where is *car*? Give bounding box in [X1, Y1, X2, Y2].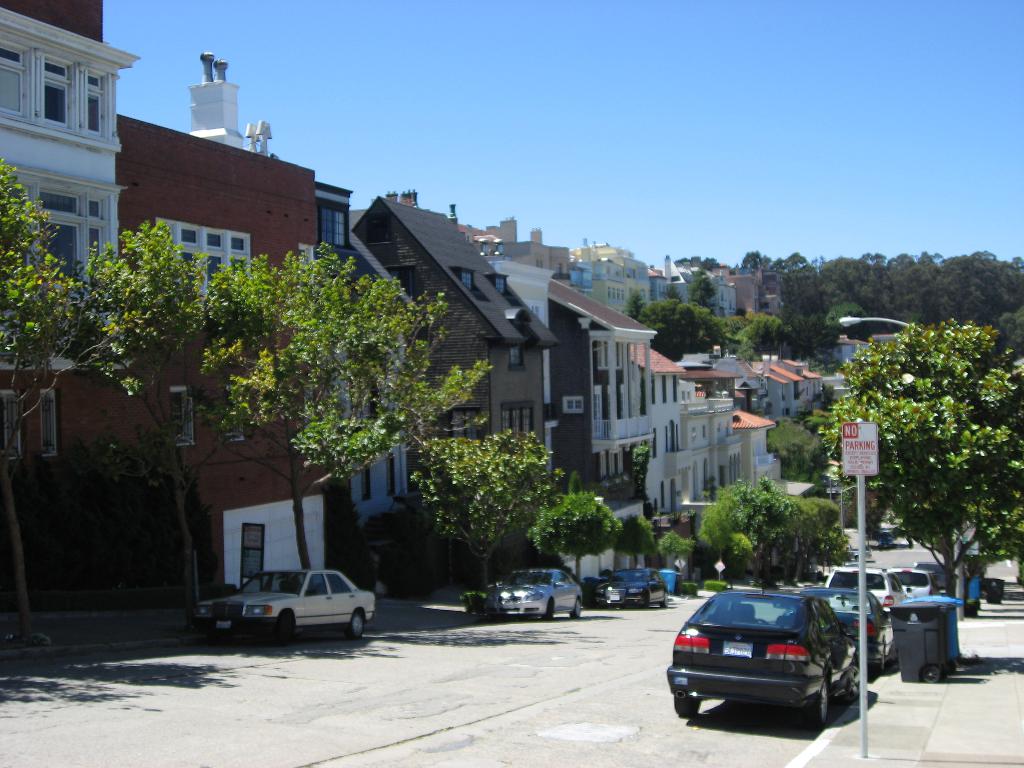
[824, 560, 904, 634].
